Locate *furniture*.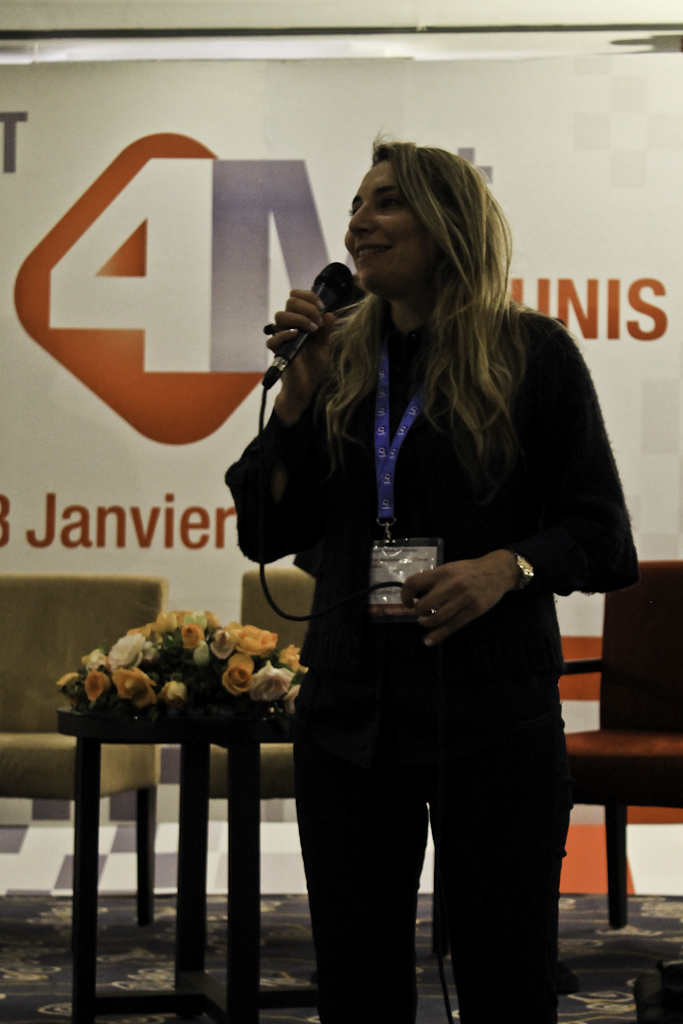
Bounding box: box(557, 559, 682, 933).
